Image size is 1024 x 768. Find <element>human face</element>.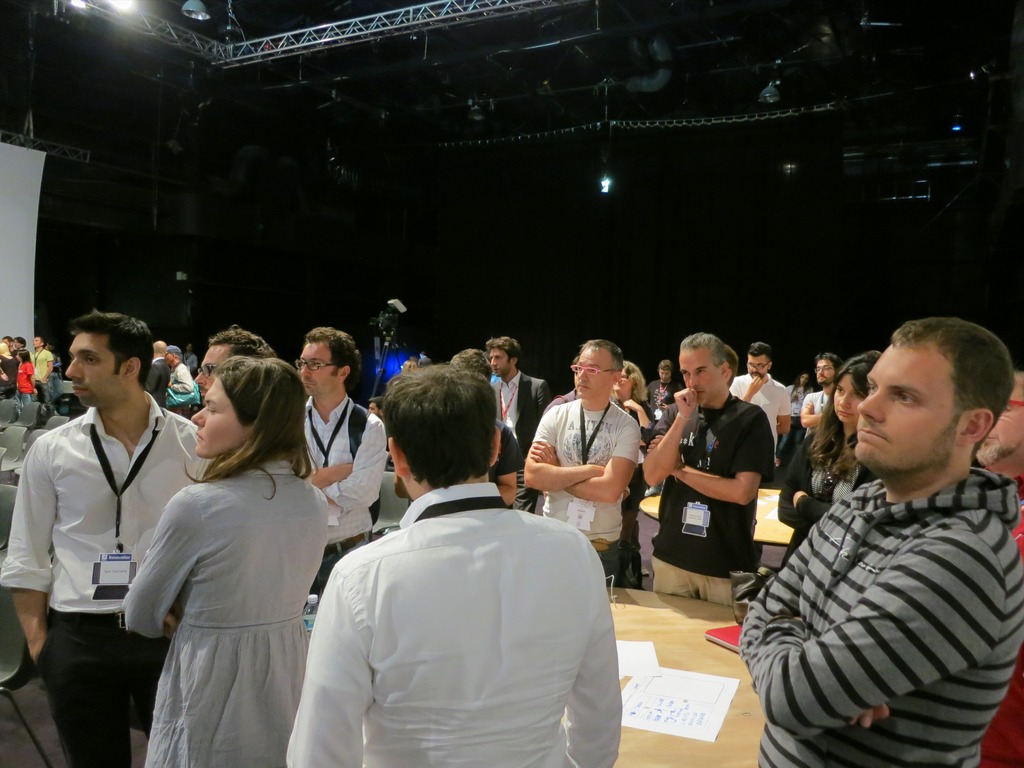
BBox(744, 353, 767, 381).
